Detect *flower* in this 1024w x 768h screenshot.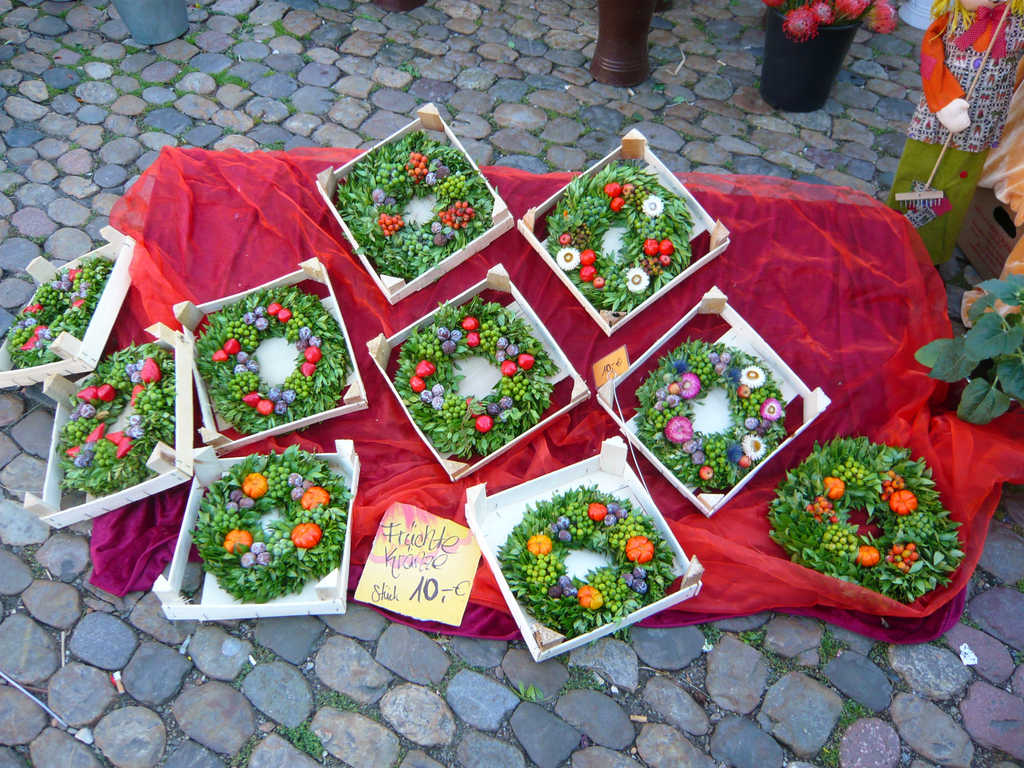
Detection: 739,433,767,460.
